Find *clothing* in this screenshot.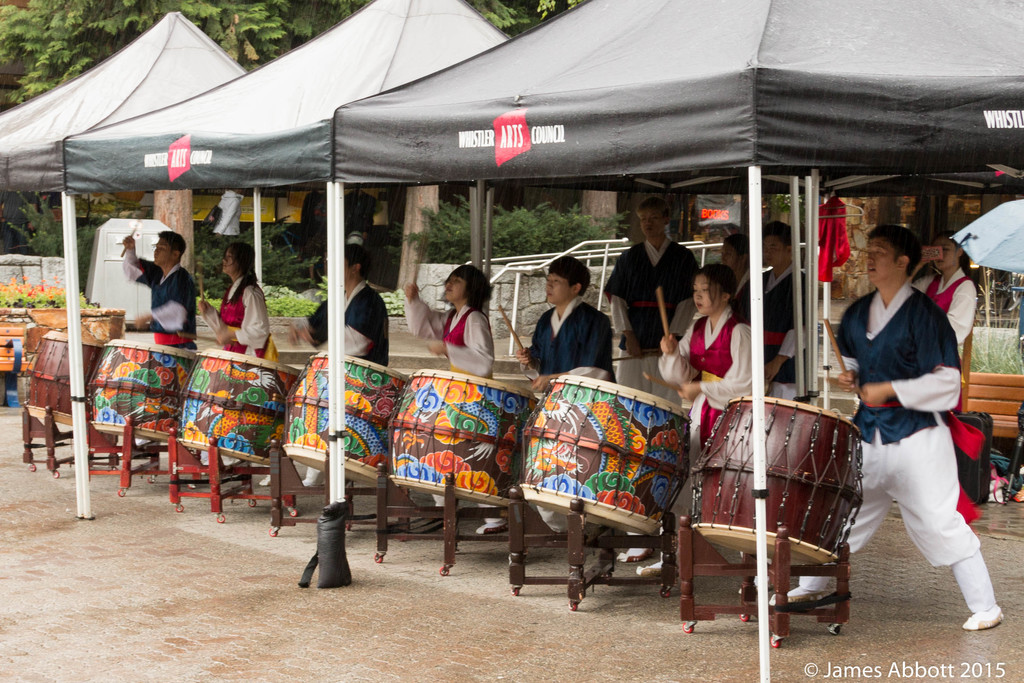
The bounding box for *clothing* is <region>600, 238, 702, 395</region>.
